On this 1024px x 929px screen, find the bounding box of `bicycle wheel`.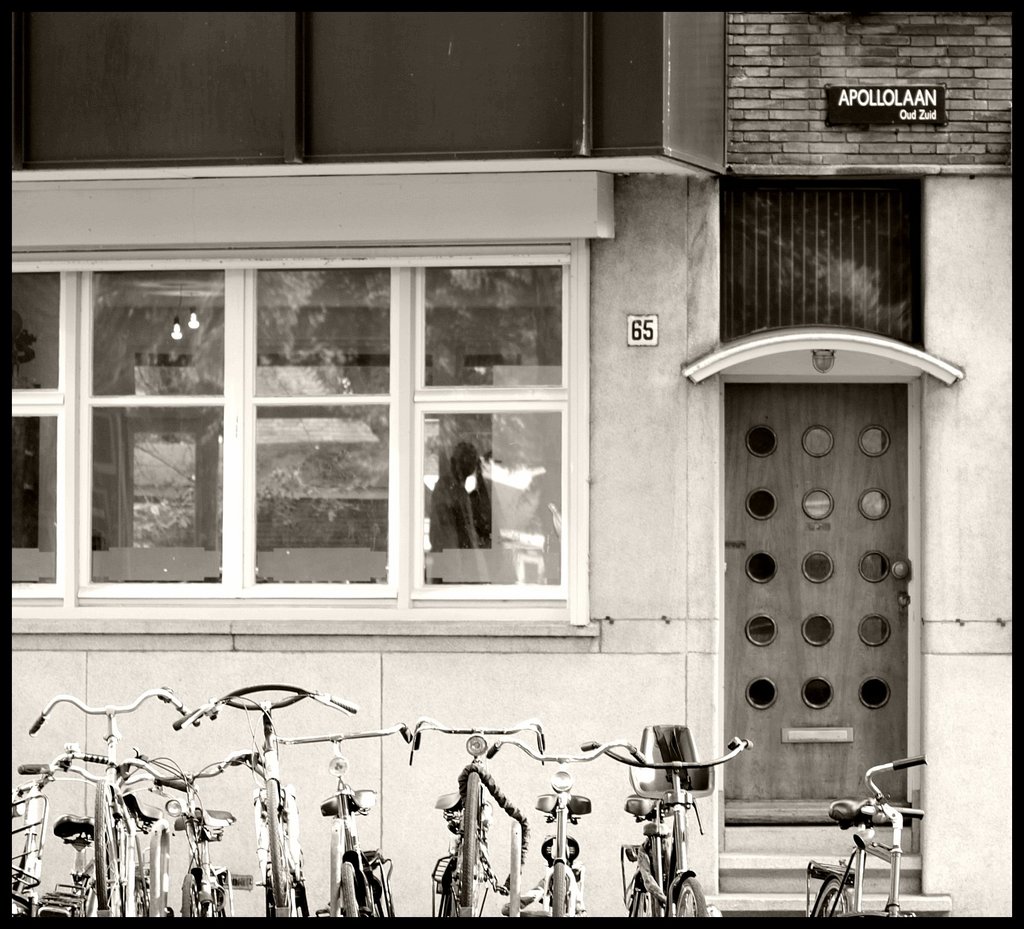
Bounding box: (677, 879, 710, 921).
